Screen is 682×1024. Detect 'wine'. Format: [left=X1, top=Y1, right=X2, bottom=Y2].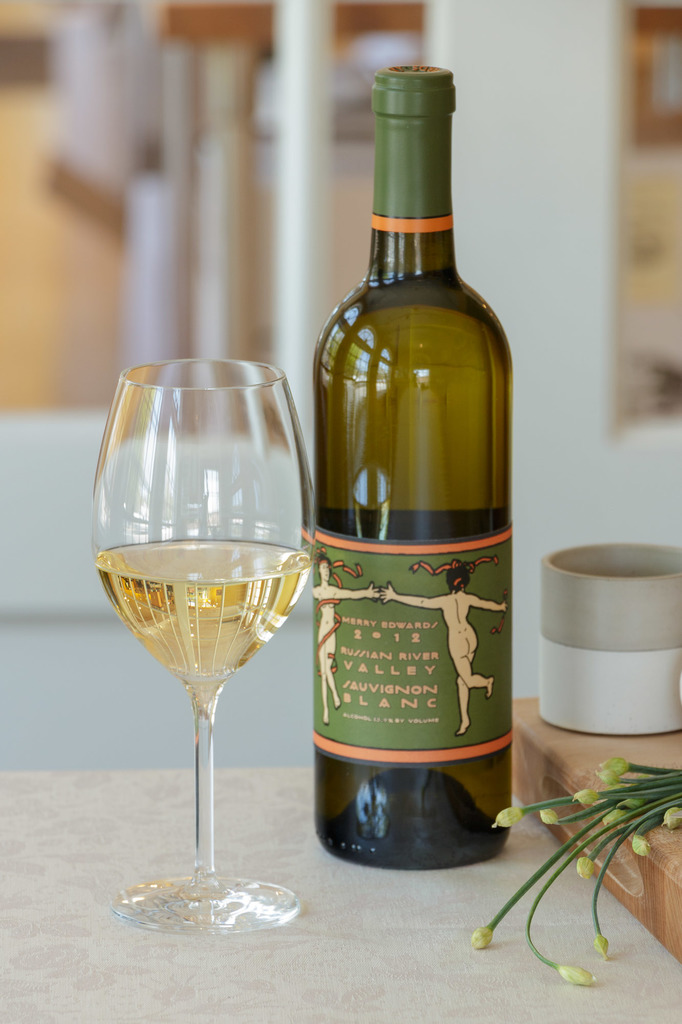
[left=312, top=64, right=513, bottom=879].
